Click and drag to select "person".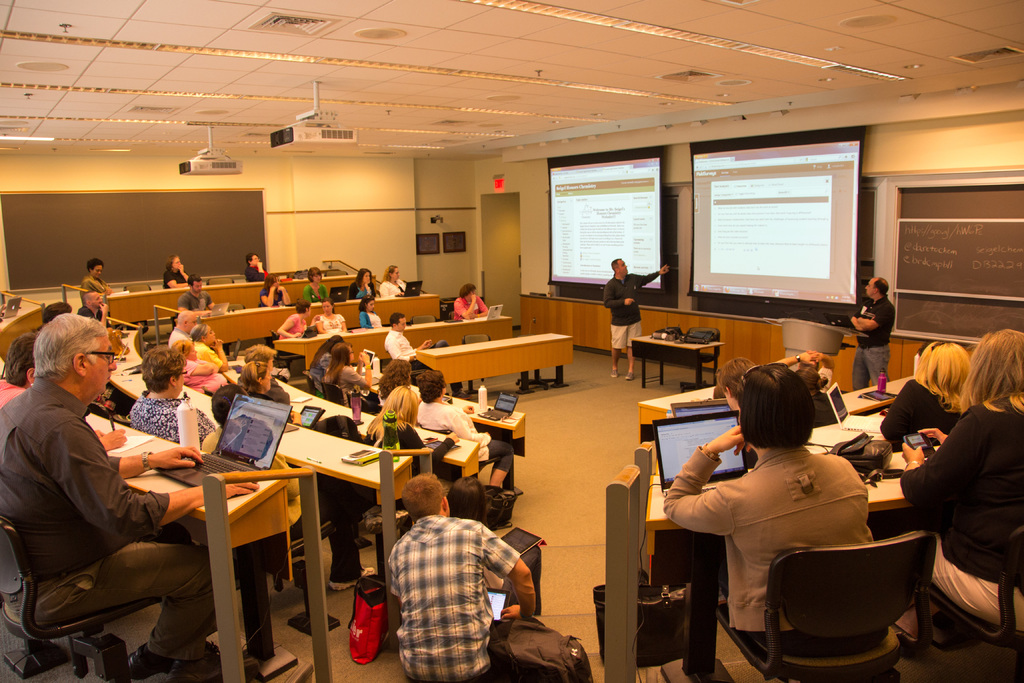
Selection: pyautogui.locateOnScreen(203, 383, 375, 592).
